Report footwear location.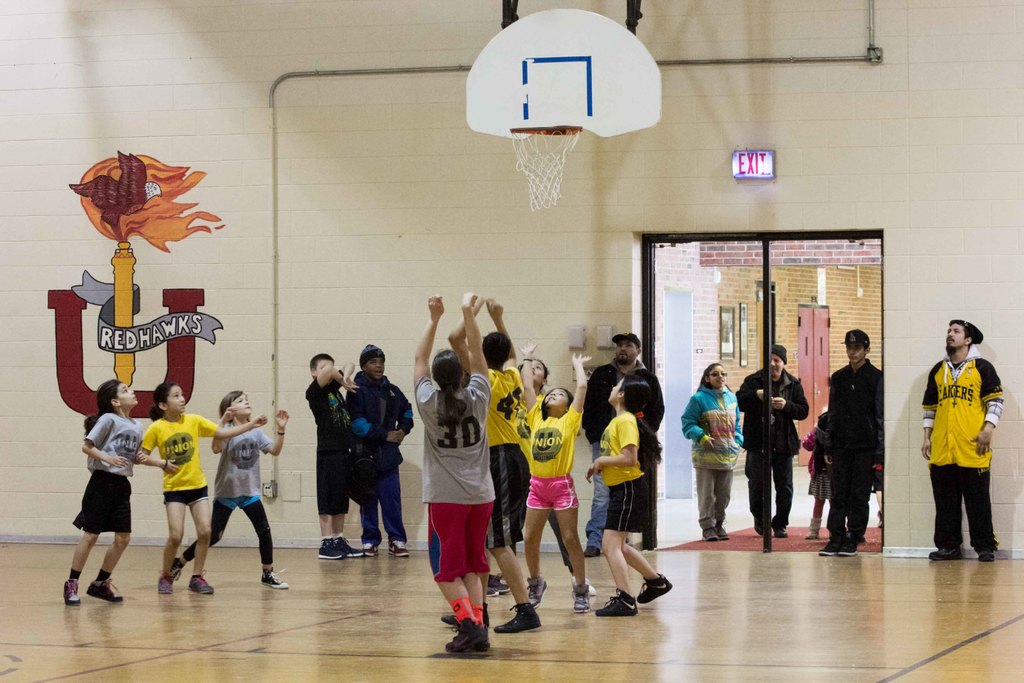
Report: <box>591,587,640,620</box>.
